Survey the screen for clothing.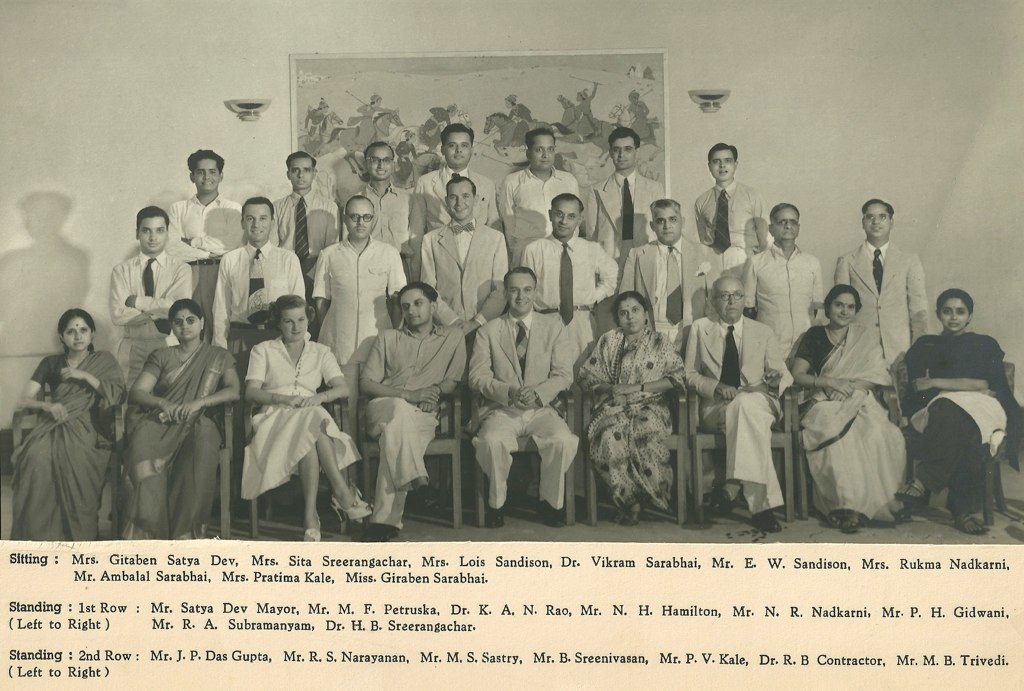
Survey found: pyautogui.locateOnScreen(20, 339, 118, 556).
